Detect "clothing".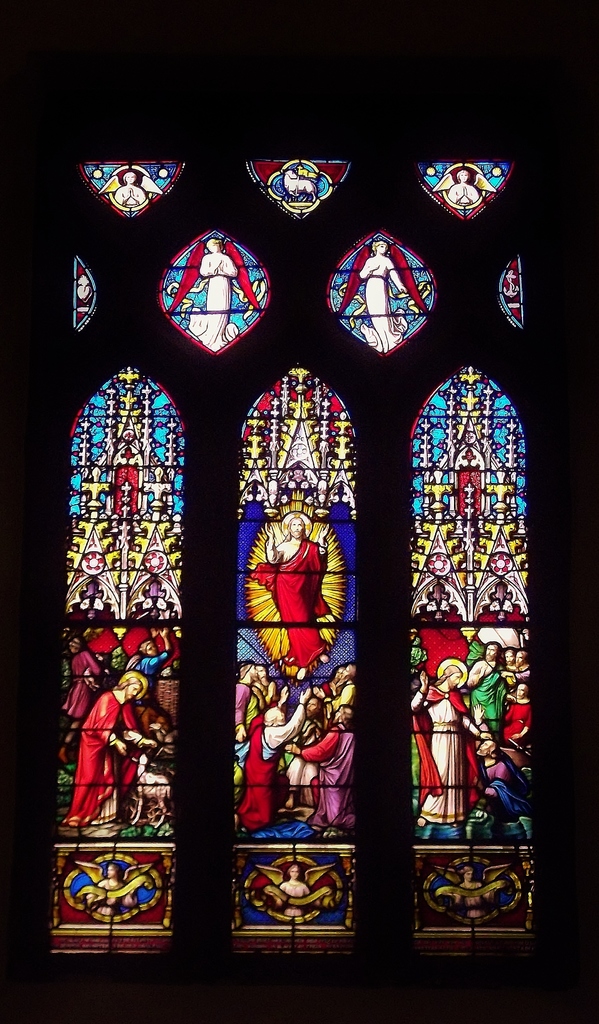
Detected at crop(236, 700, 304, 831).
